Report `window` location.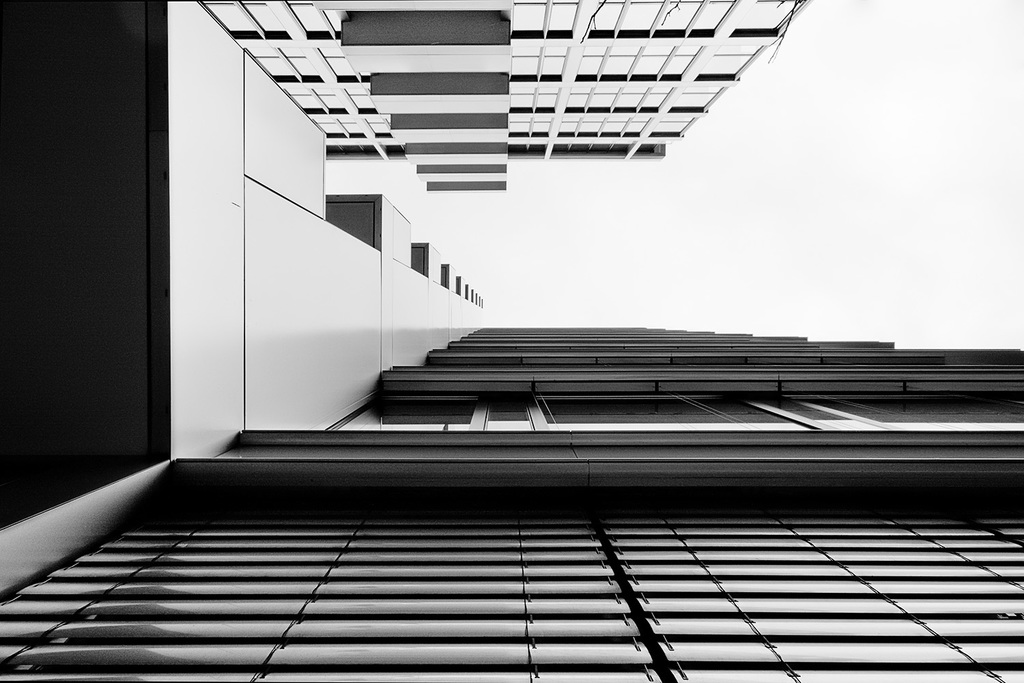
Report: {"x1": 217, "y1": 0, "x2": 283, "y2": 59}.
